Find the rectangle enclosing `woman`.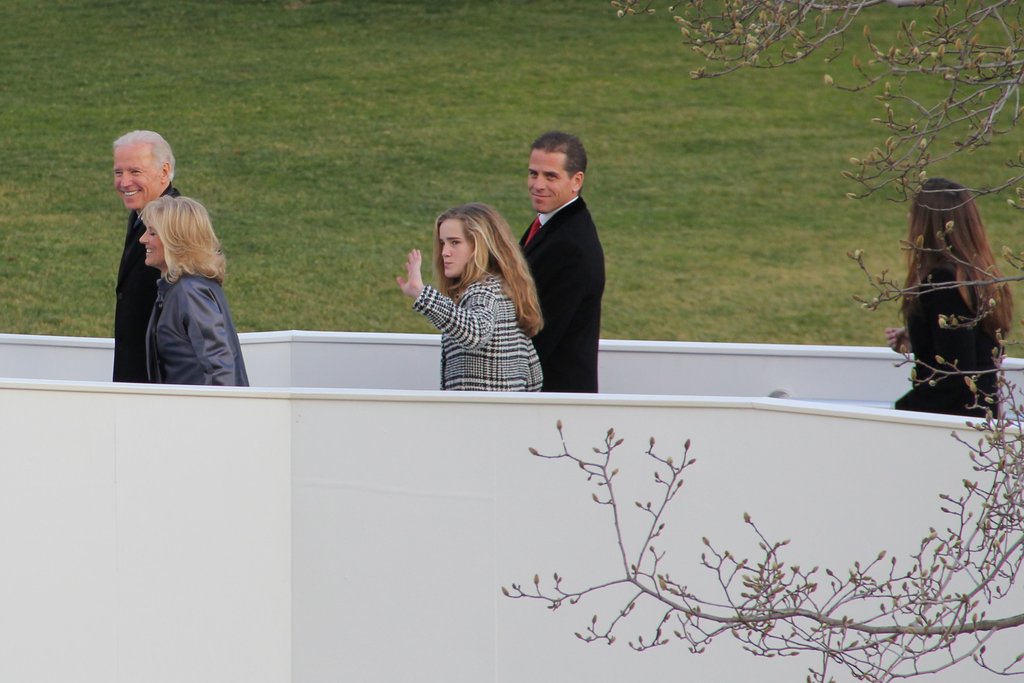
bbox=(136, 194, 254, 393).
